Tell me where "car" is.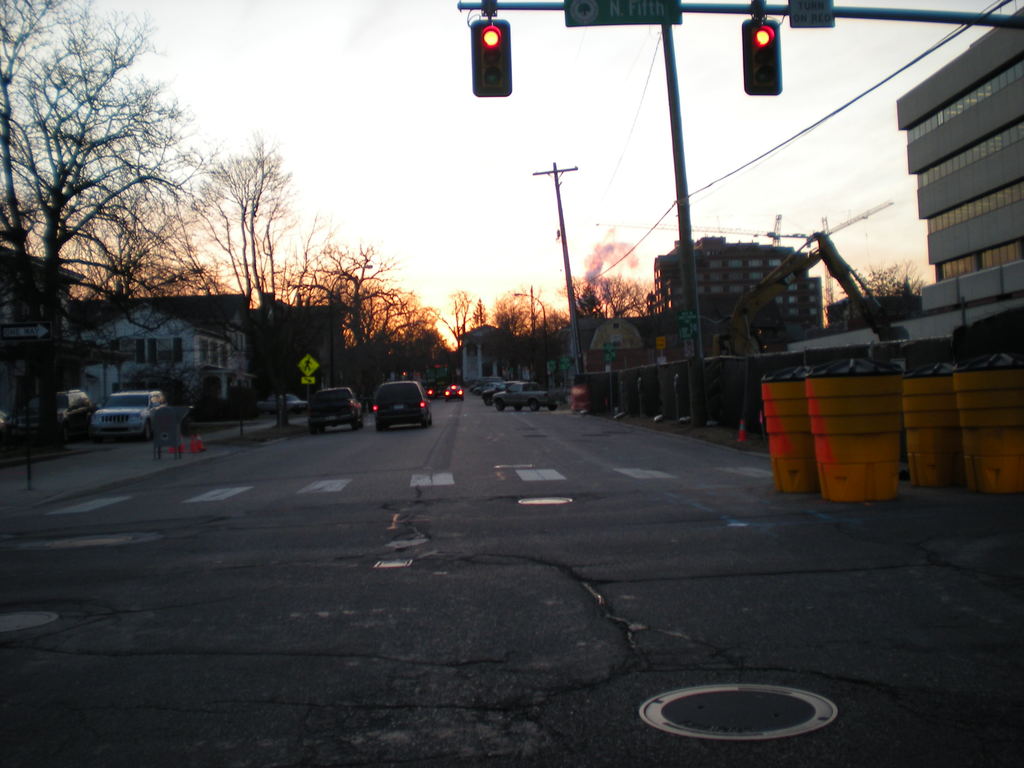
"car" is at 367:381:429:429.
